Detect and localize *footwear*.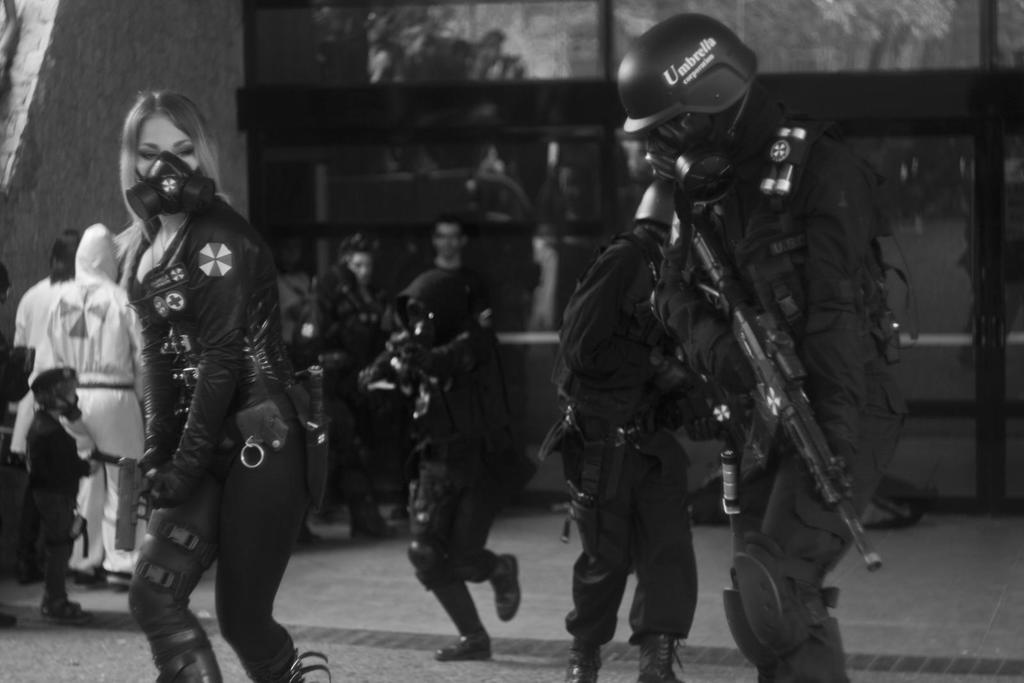
Localized at [37, 598, 91, 627].
